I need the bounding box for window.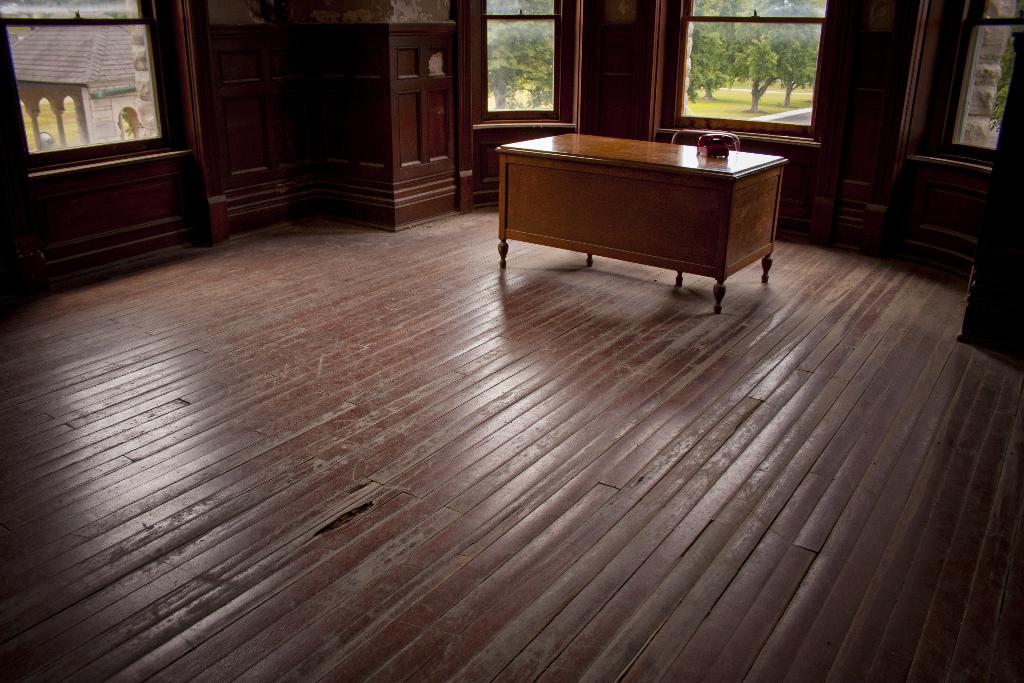
Here it is: 637, 0, 833, 142.
